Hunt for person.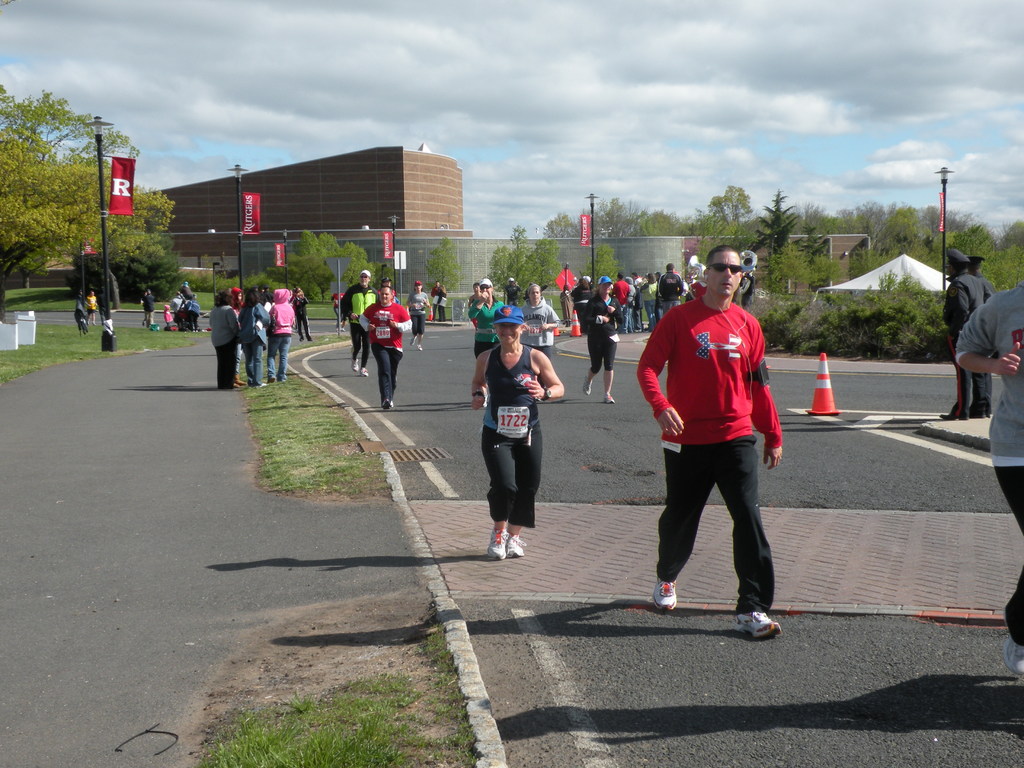
Hunted down at (207, 289, 241, 387).
